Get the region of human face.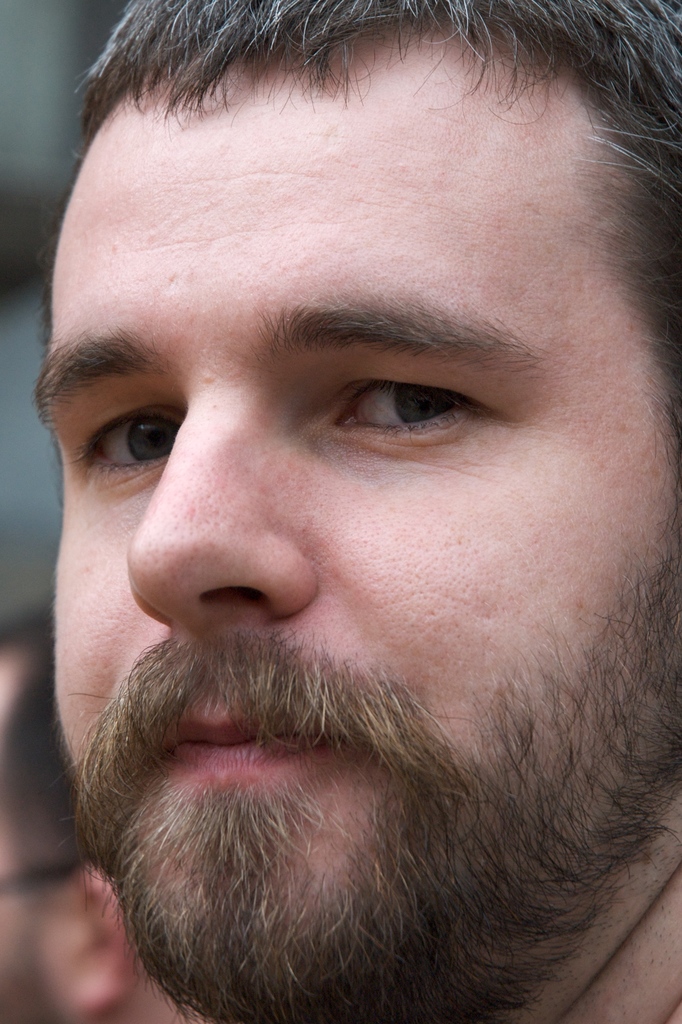
Rect(34, 12, 681, 1023).
